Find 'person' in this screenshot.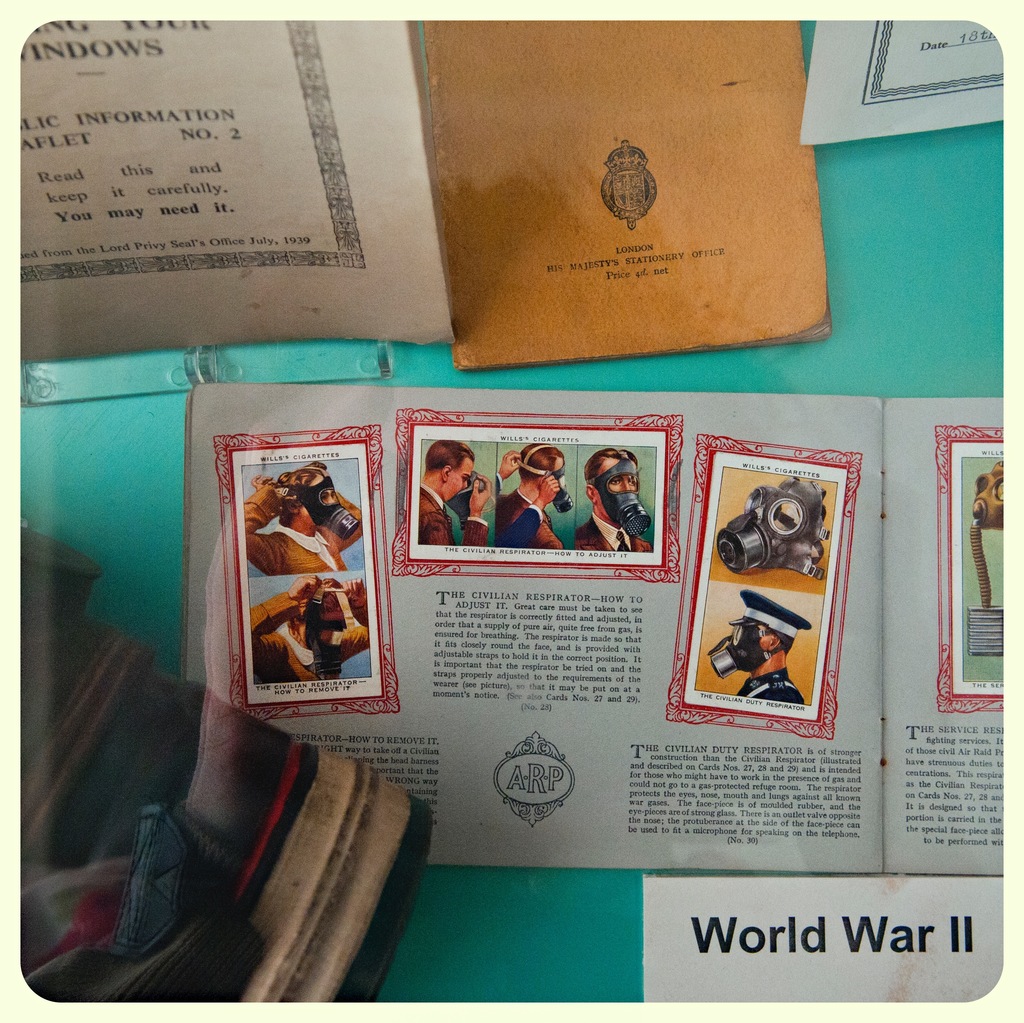
The bounding box for 'person' is l=244, t=461, r=360, b=573.
